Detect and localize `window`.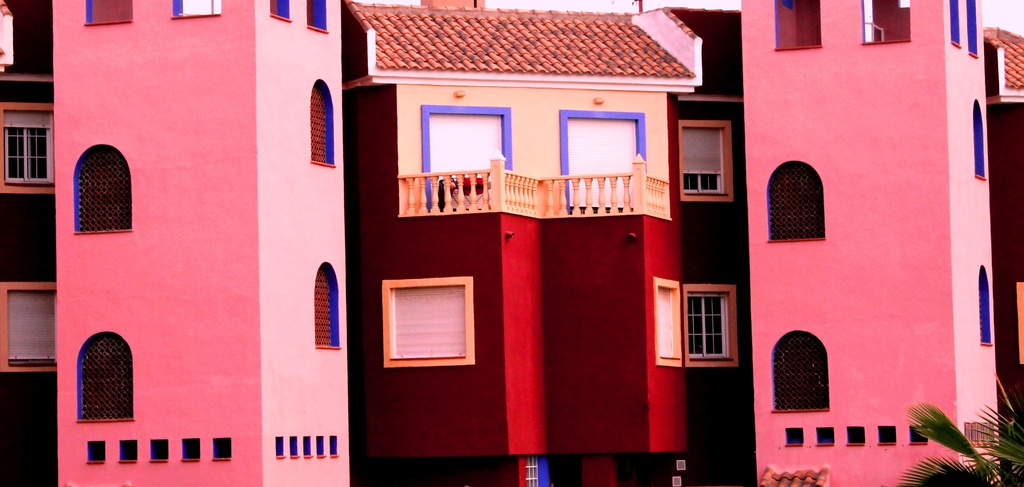
Localized at box=[860, 0, 911, 37].
